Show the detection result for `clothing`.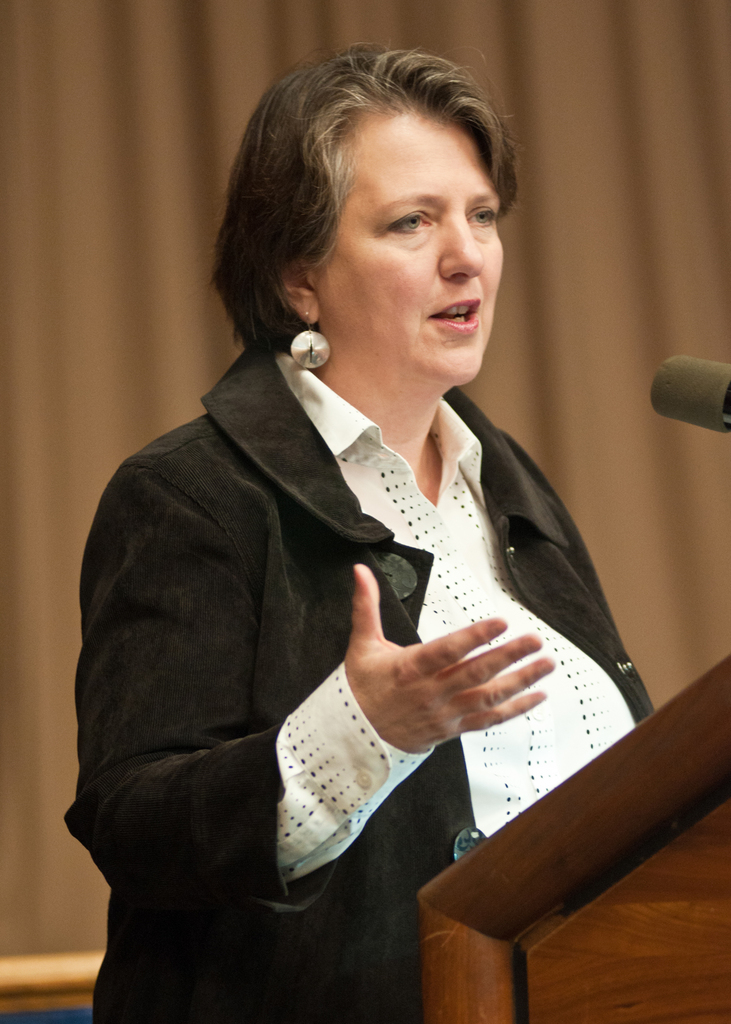
(left=76, top=272, right=646, bottom=981).
